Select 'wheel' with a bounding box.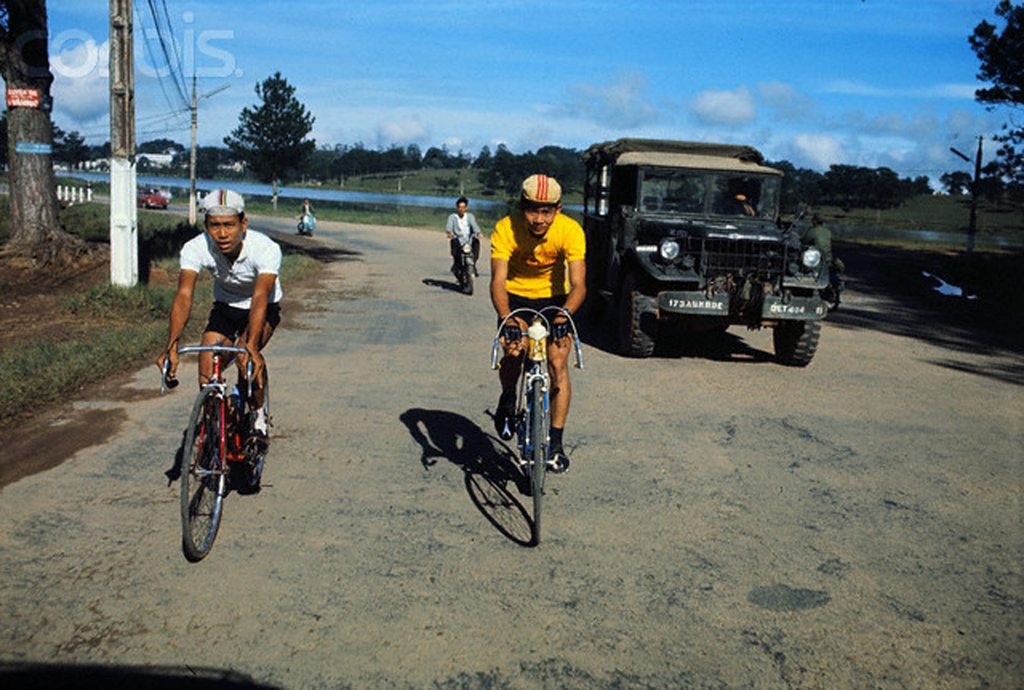
{"left": 625, "top": 286, "right": 666, "bottom": 351}.
